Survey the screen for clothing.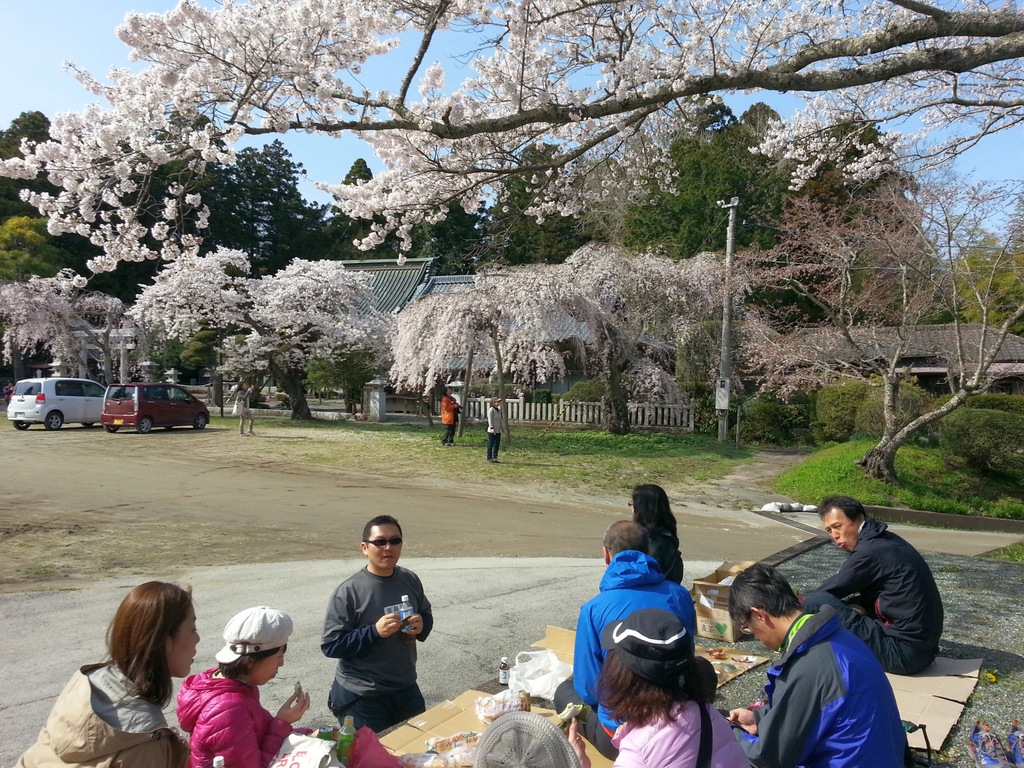
Survey found: 17, 662, 181, 767.
